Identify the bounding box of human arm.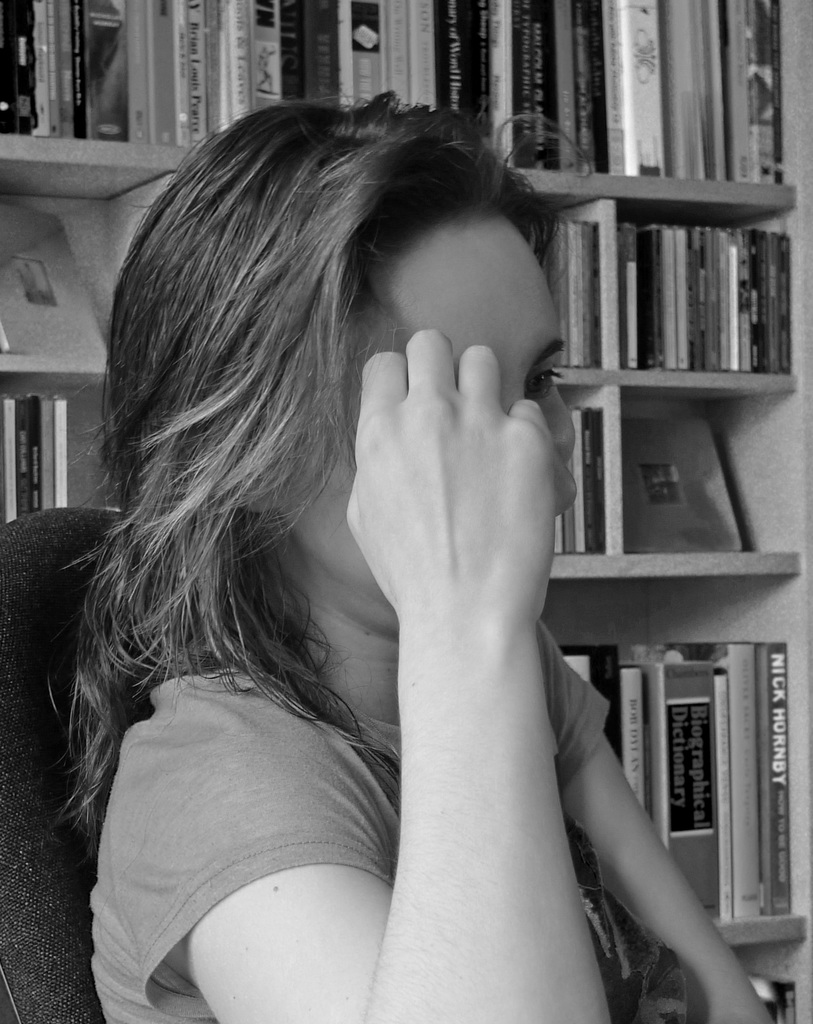
l=487, t=626, r=784, b=1023.
